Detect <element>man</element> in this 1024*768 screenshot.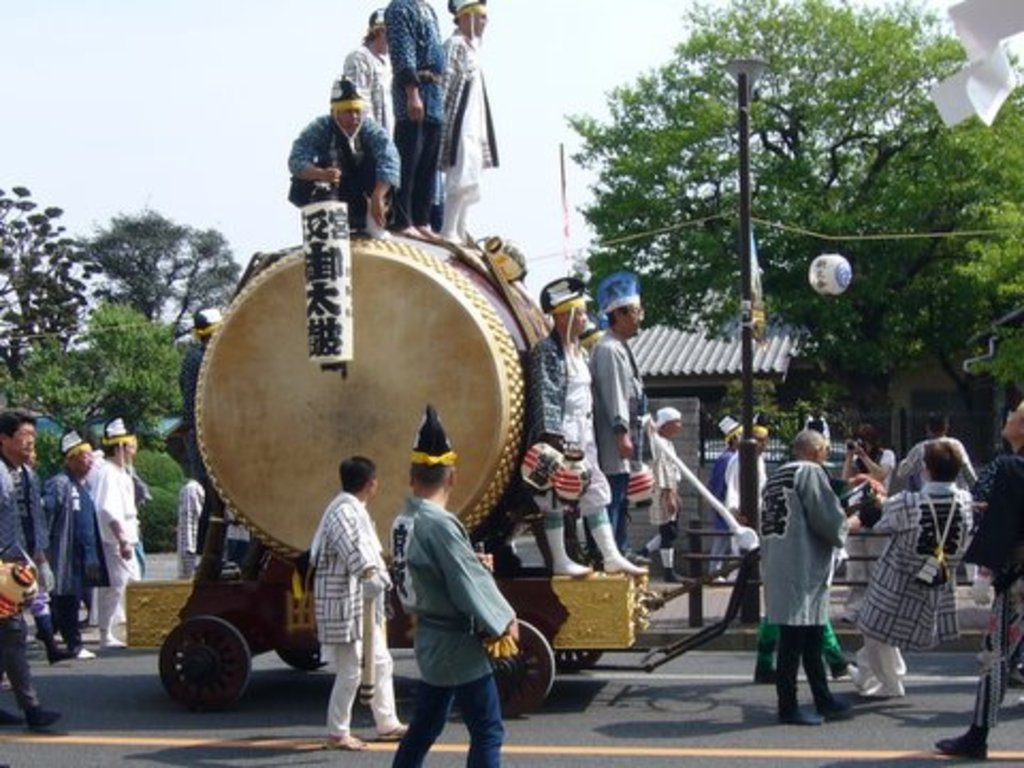
Detection: bbox=(0, 405, 66, 736).
